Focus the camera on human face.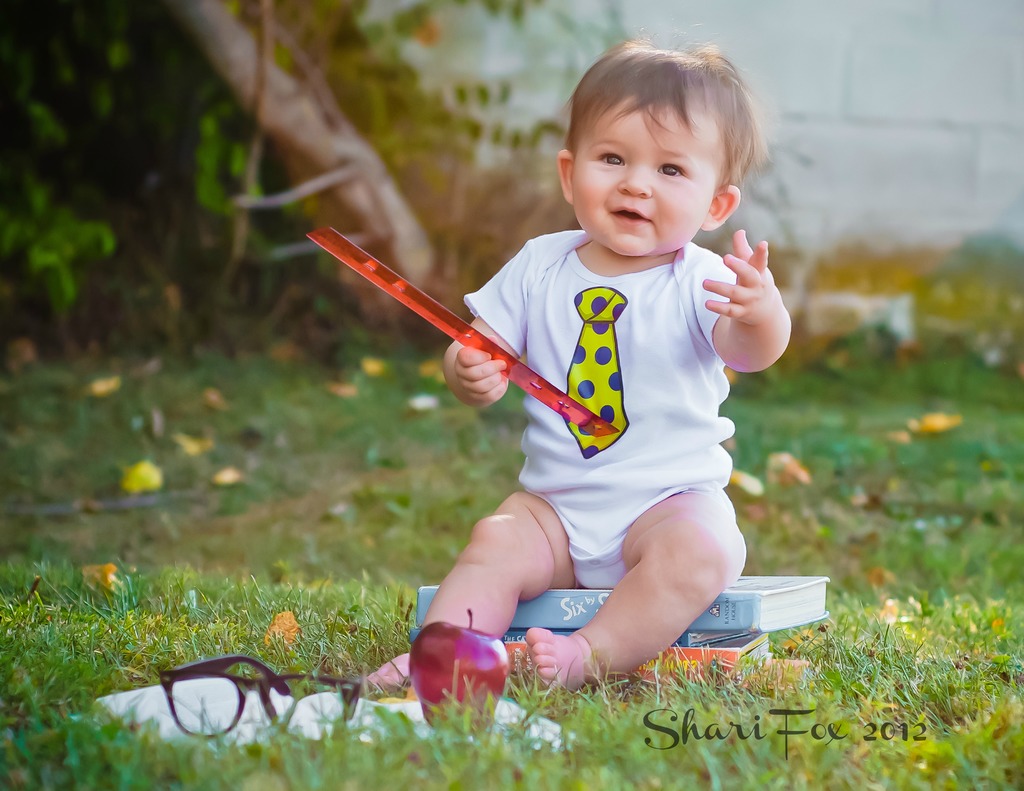
Focus region: 571:115:714:254.
